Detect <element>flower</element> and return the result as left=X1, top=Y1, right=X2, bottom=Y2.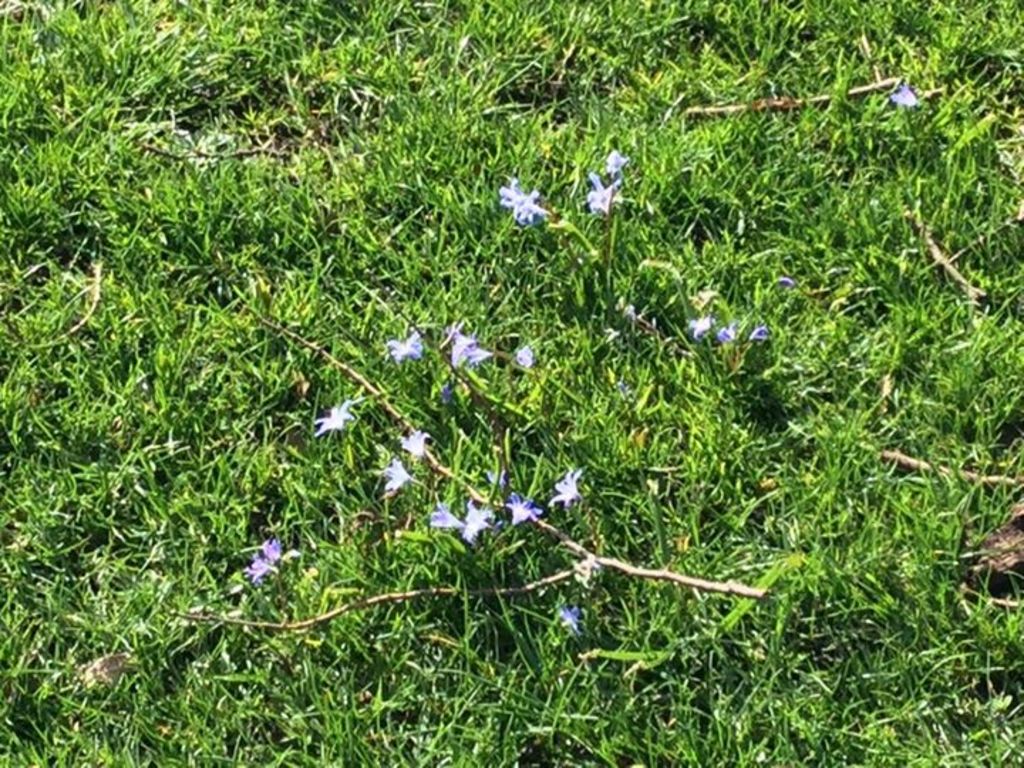
left=383, top=331, right=438, bottom=361.
